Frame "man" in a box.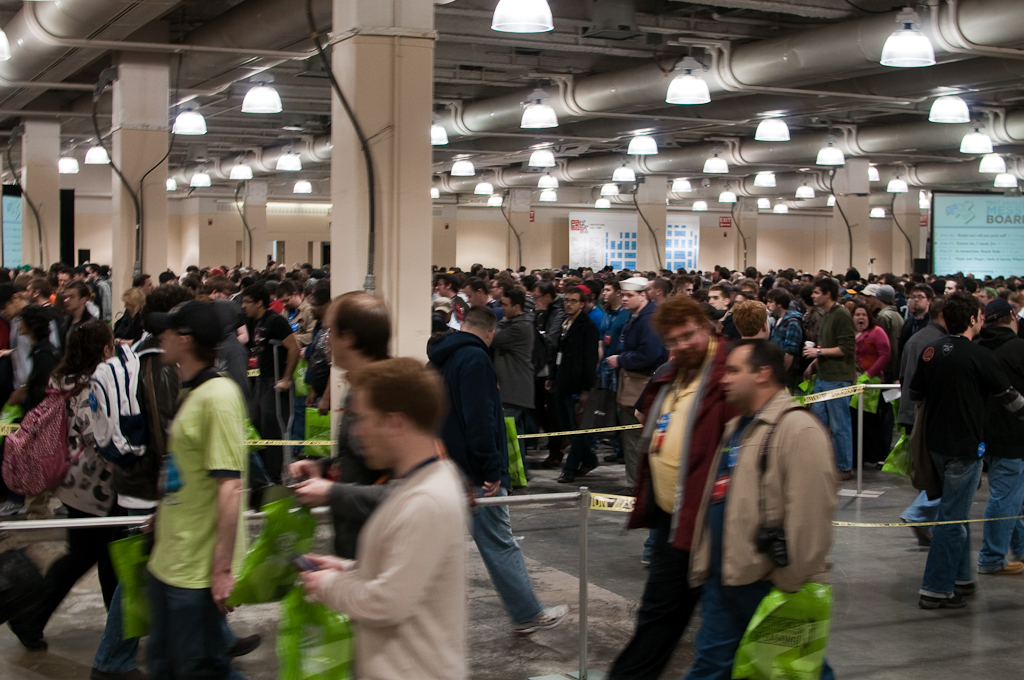
[287, 288, 398, 558].
